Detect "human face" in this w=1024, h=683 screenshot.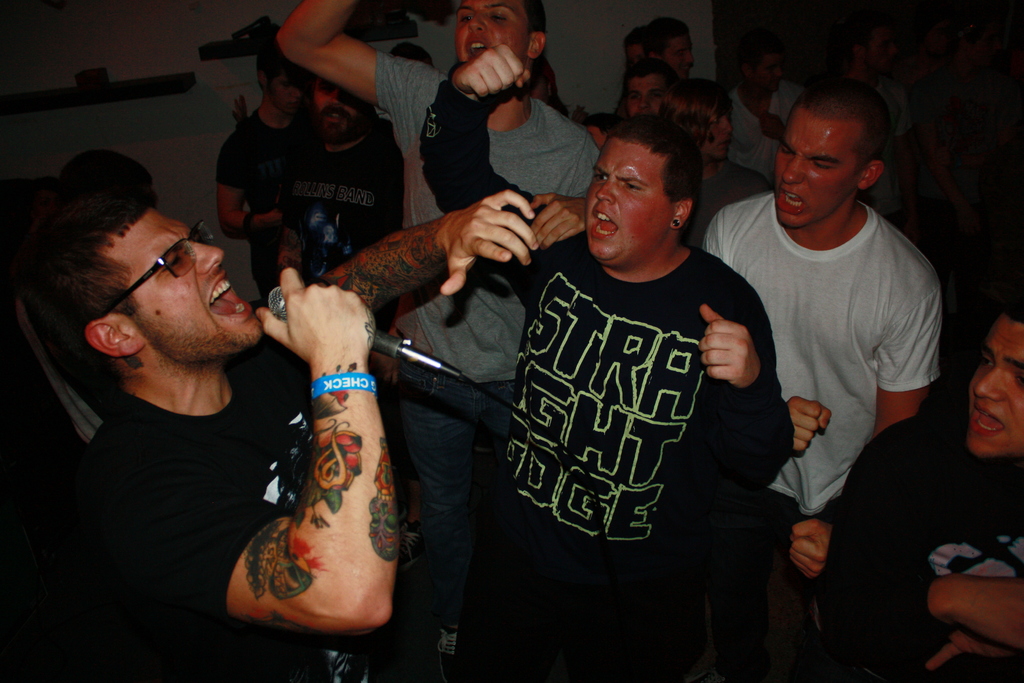
Detection: select_region(656, 33, 692, 79).
